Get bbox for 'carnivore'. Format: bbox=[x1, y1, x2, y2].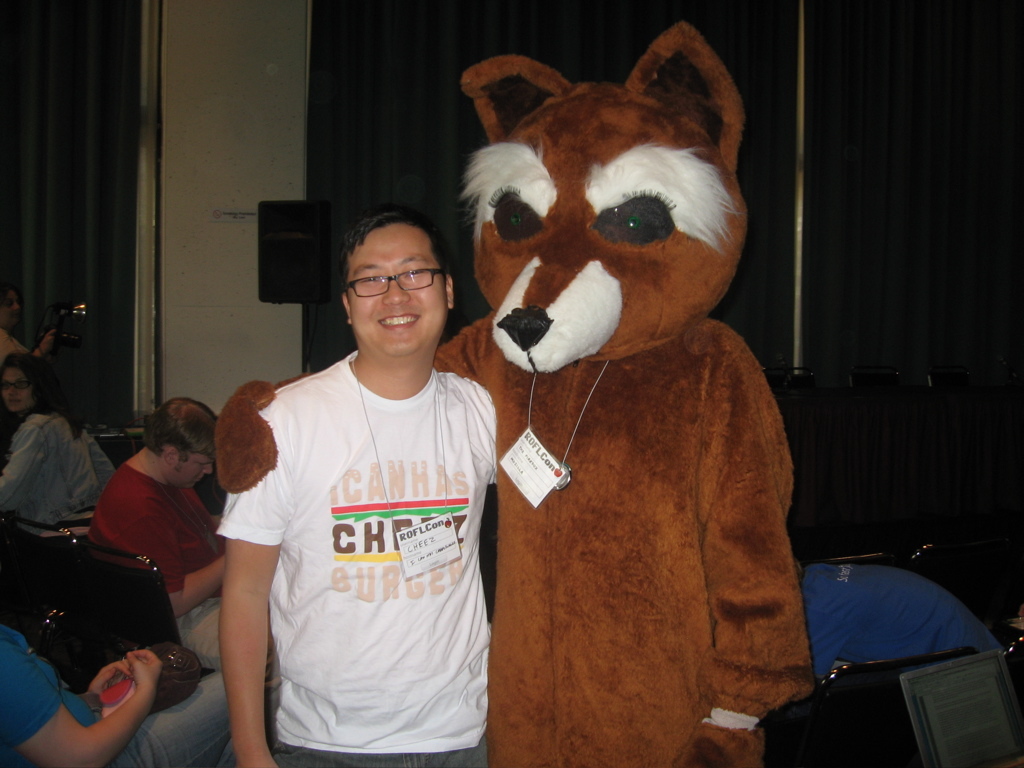
bbox=[90, 390, 237, 682].
